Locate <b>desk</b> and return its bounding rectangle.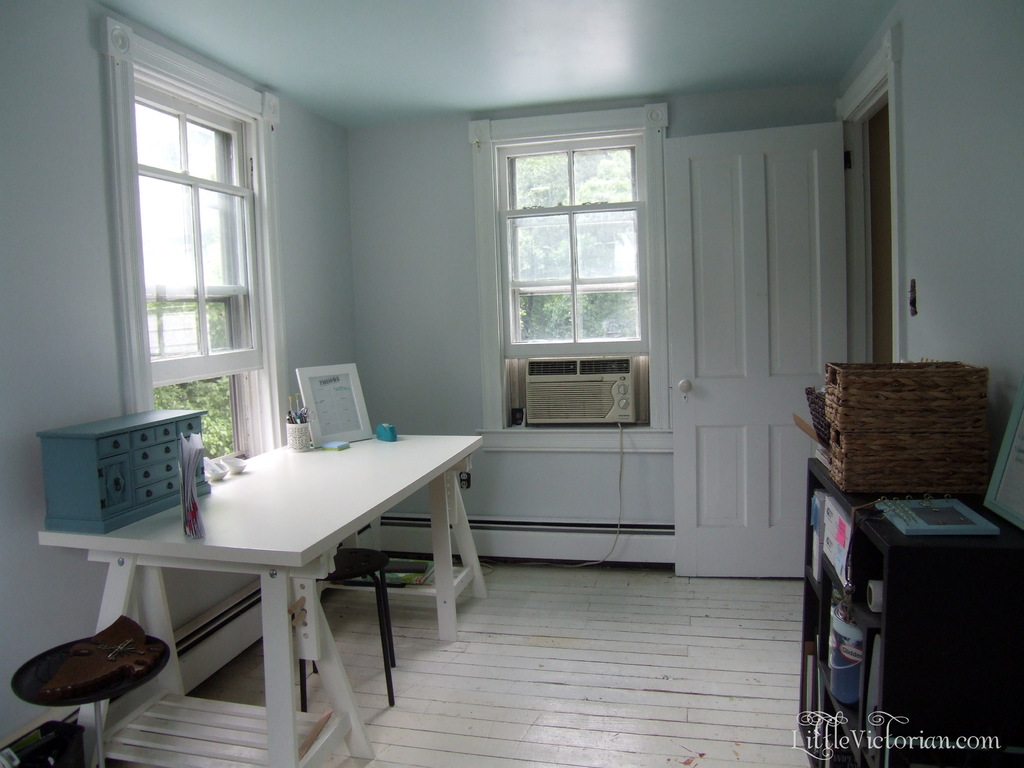
{"left": 35, "top": 408, "right": 536, "bottom": 724}.
